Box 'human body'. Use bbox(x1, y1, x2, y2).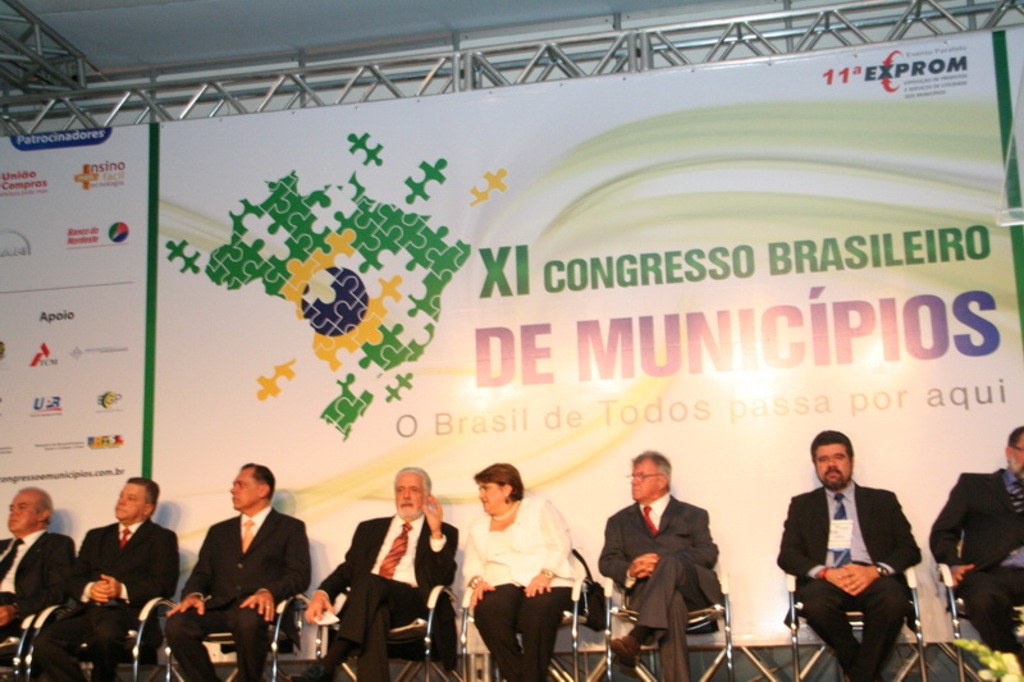
bbox(454, 448, 575, 673).
